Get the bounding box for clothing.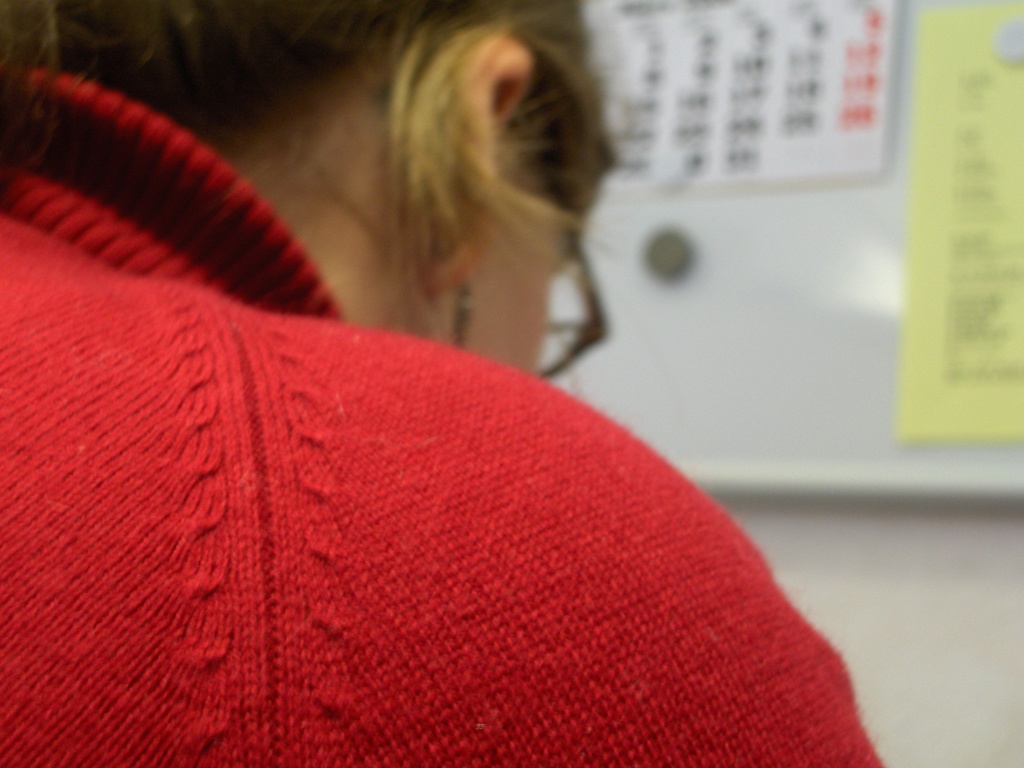
{"x1": 0, "y1": 63, "x2": 884, "y2": 767}.
